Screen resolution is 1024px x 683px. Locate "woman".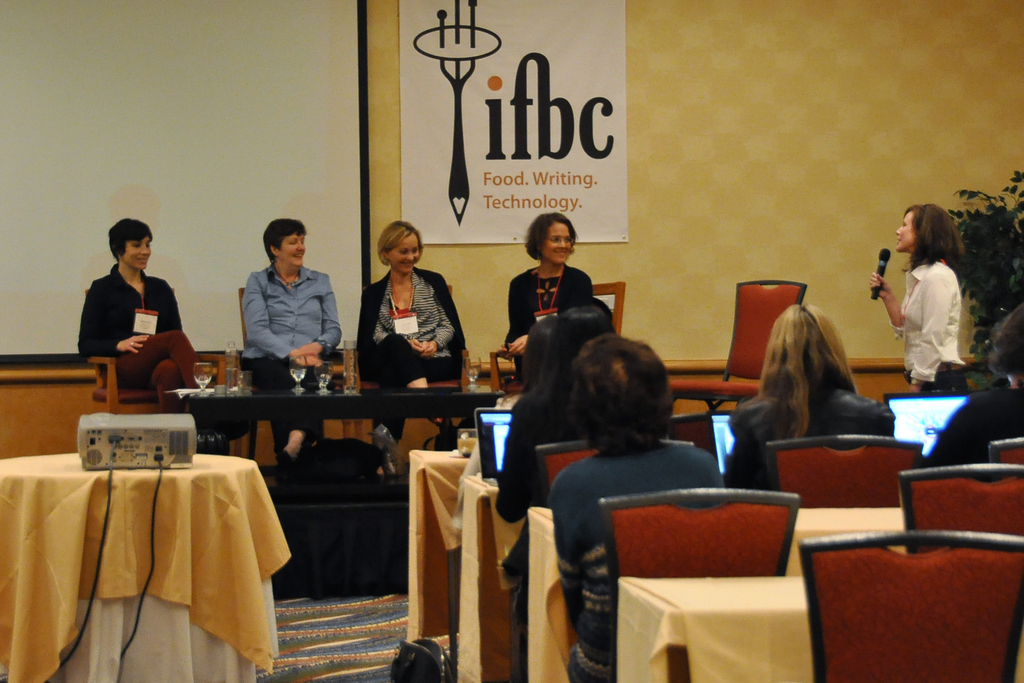
[349,222,457,416].
